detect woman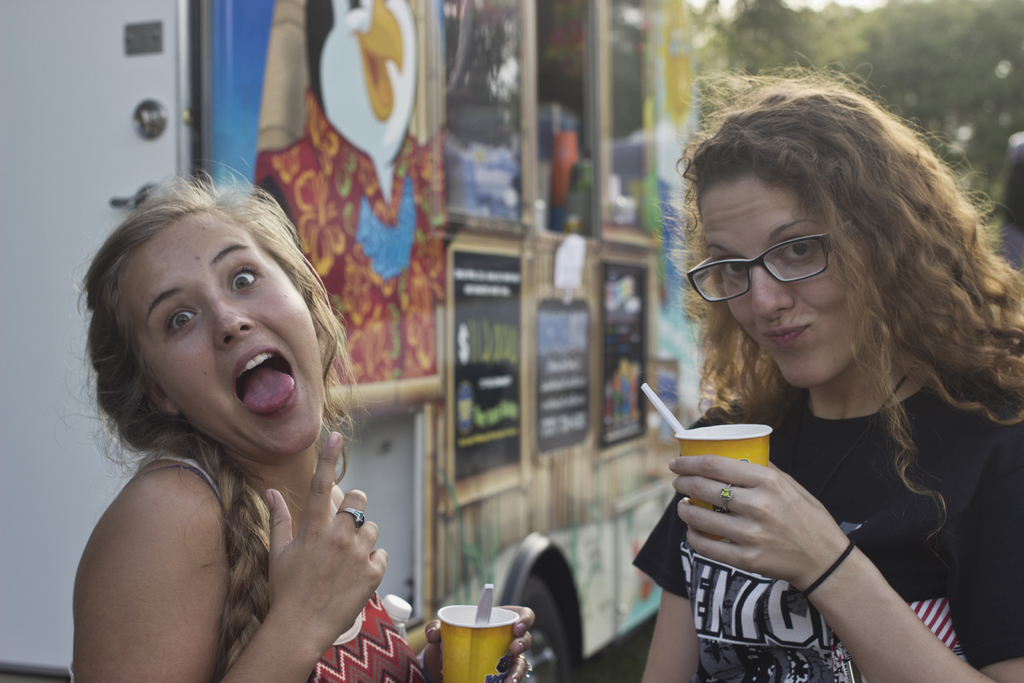
<box>68,182,539,682</box>
